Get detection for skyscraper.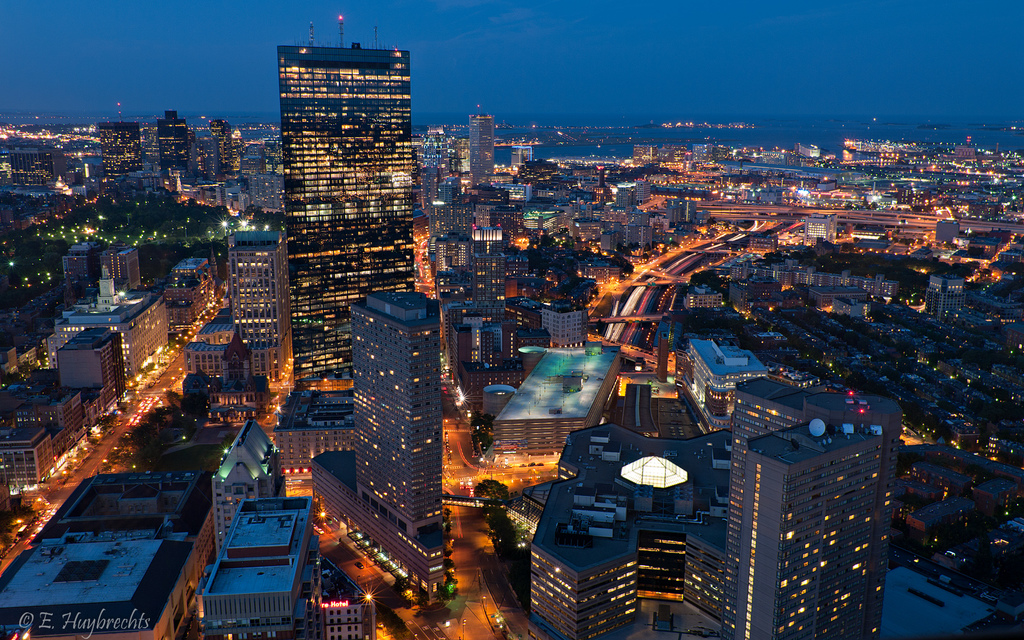
Detection: <region>470, 105, 499, 179</region>.
